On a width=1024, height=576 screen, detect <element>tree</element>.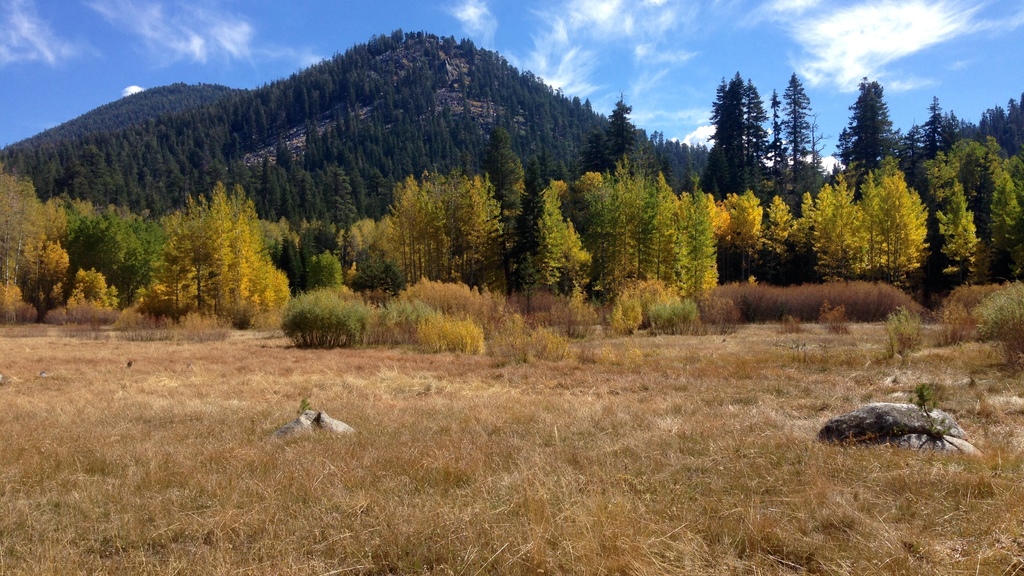
bbox=(0, 166, 56, 321).
